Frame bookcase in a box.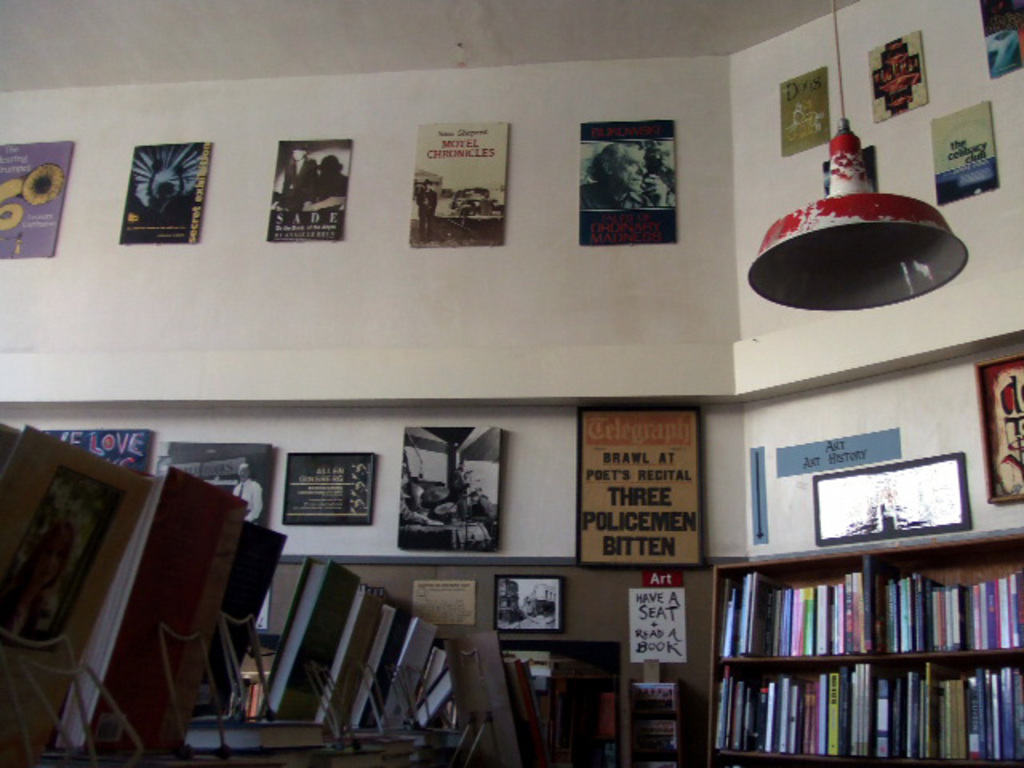
box=[686, 518, 1022, 766].
